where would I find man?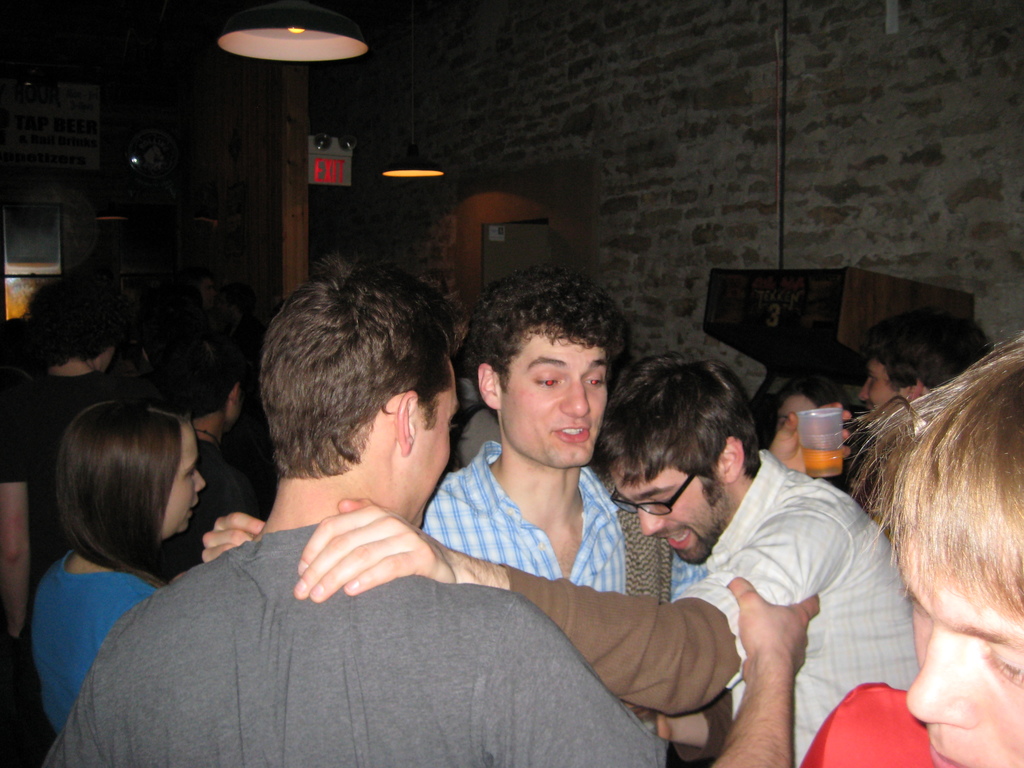
At [793, 331, 1023, 767].
